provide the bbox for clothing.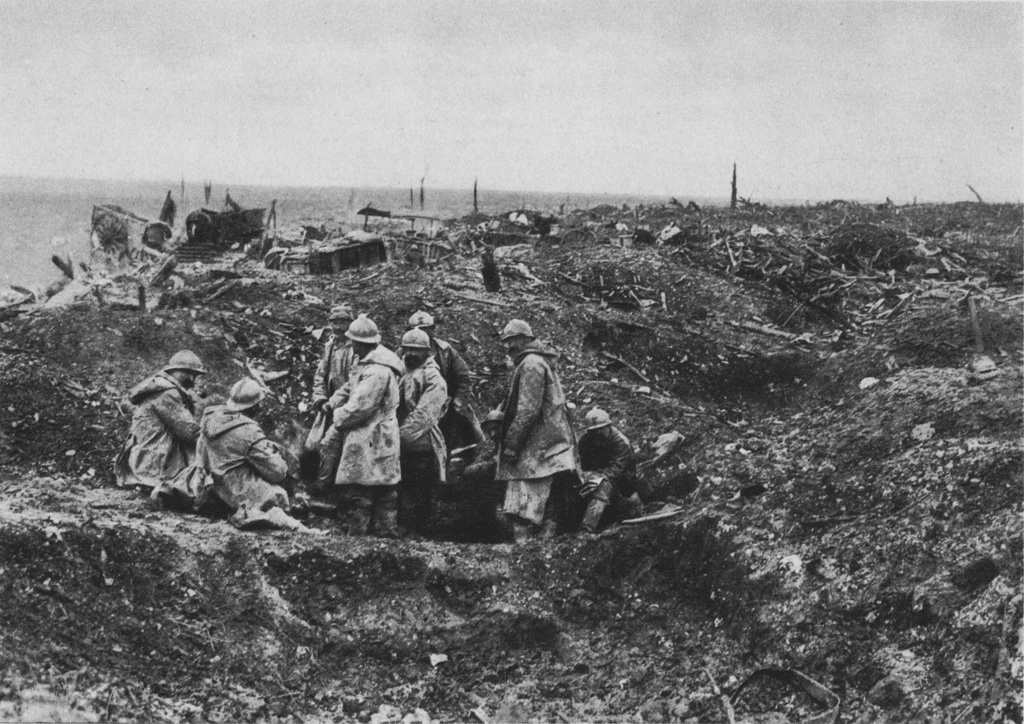
(left=321, top=341, right=408, bottom=538).
